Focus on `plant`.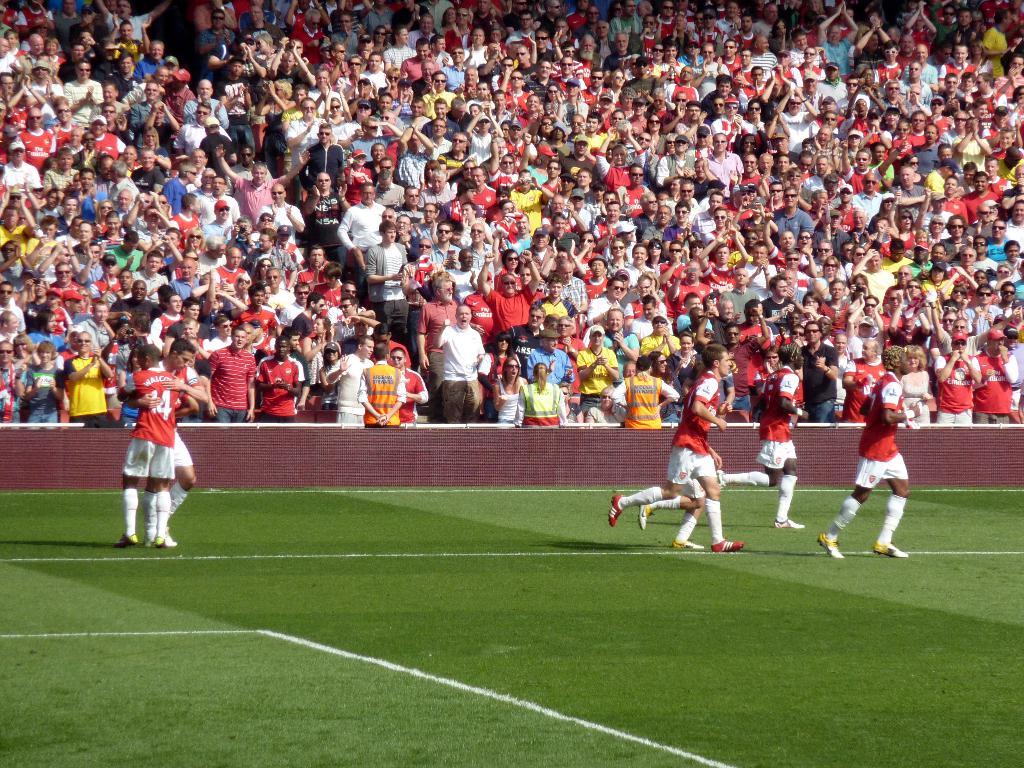
Focused at 0, 486, 1023, 767.
